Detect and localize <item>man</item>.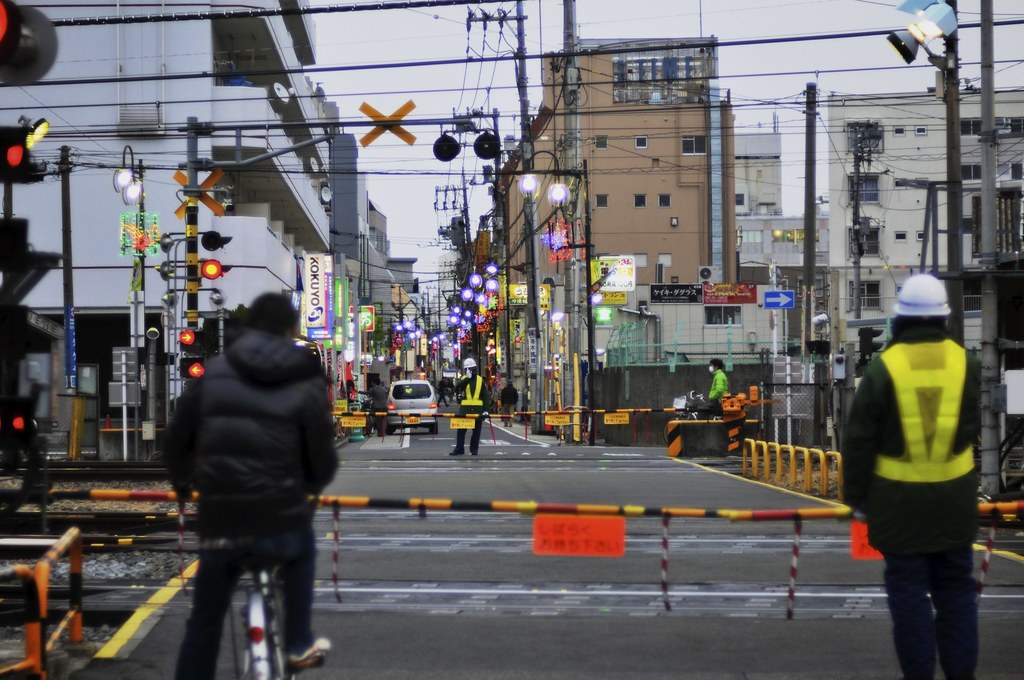
Localized at x1=707 y1=357 x2=728 y2=409.
